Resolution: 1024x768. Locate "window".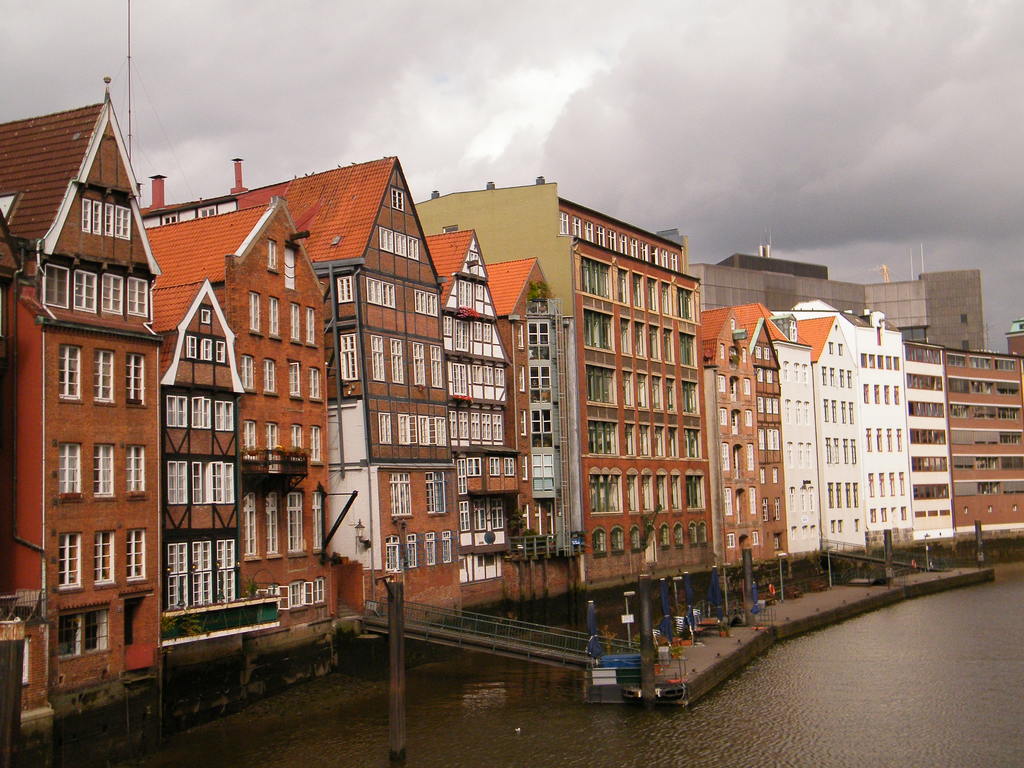
crop(826, 435, 830, 466).
